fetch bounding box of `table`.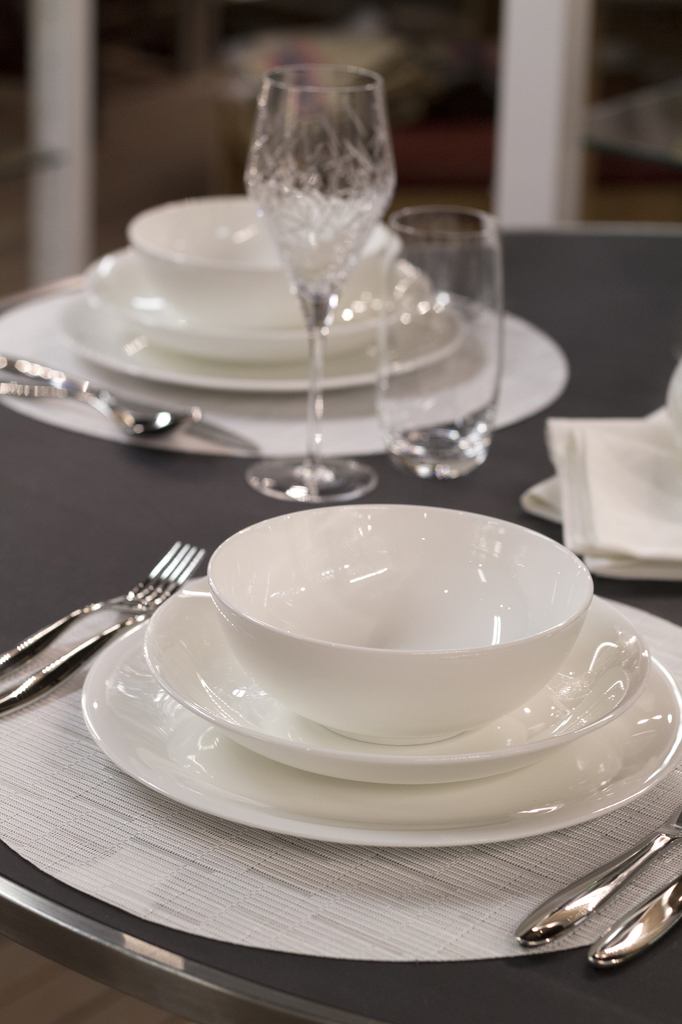
Bbox: (x1=0, y1=216, x2=681, y2=1023).
